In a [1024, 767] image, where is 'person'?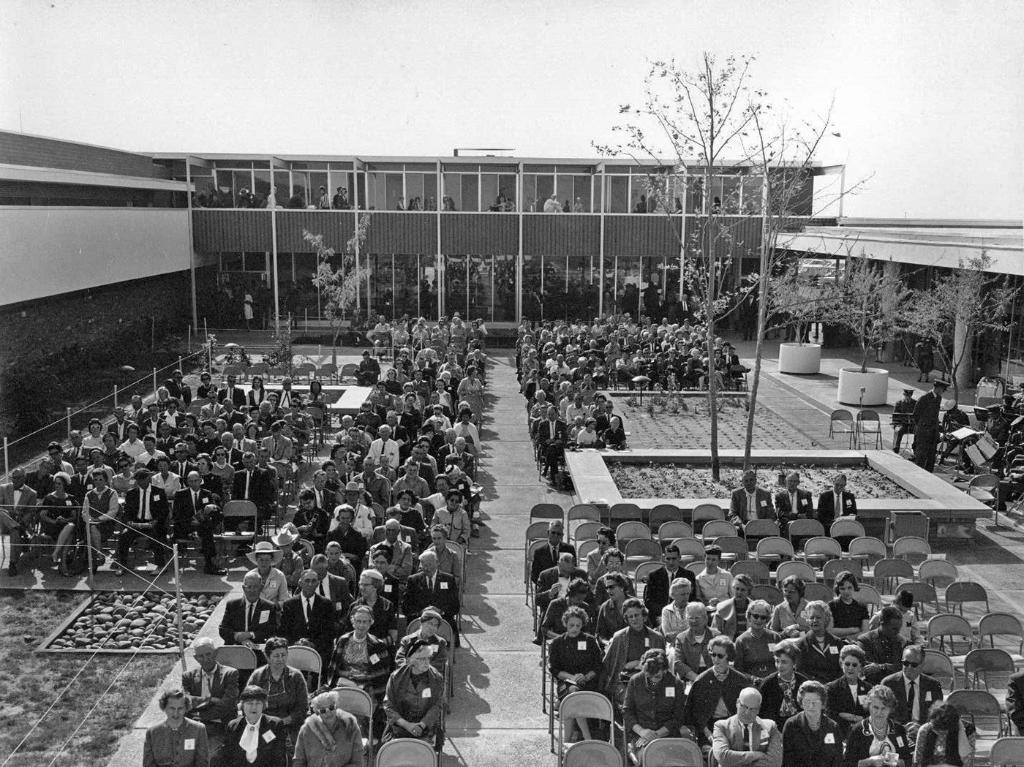
select_region(40, 461, 74, 580).
